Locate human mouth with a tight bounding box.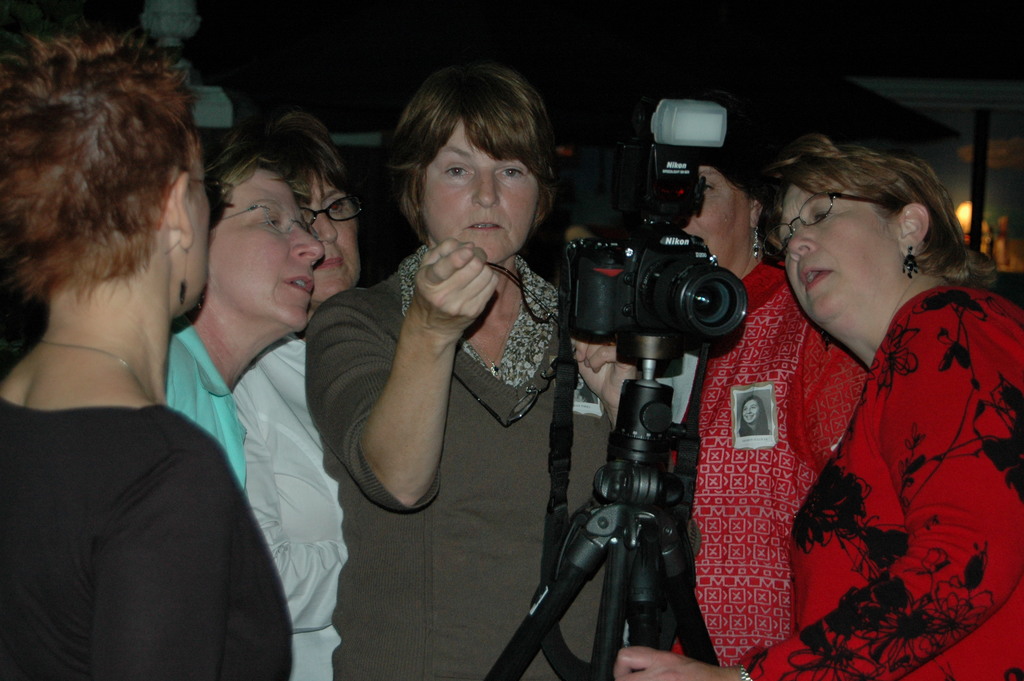
crop(283, 275, 315, 299).
